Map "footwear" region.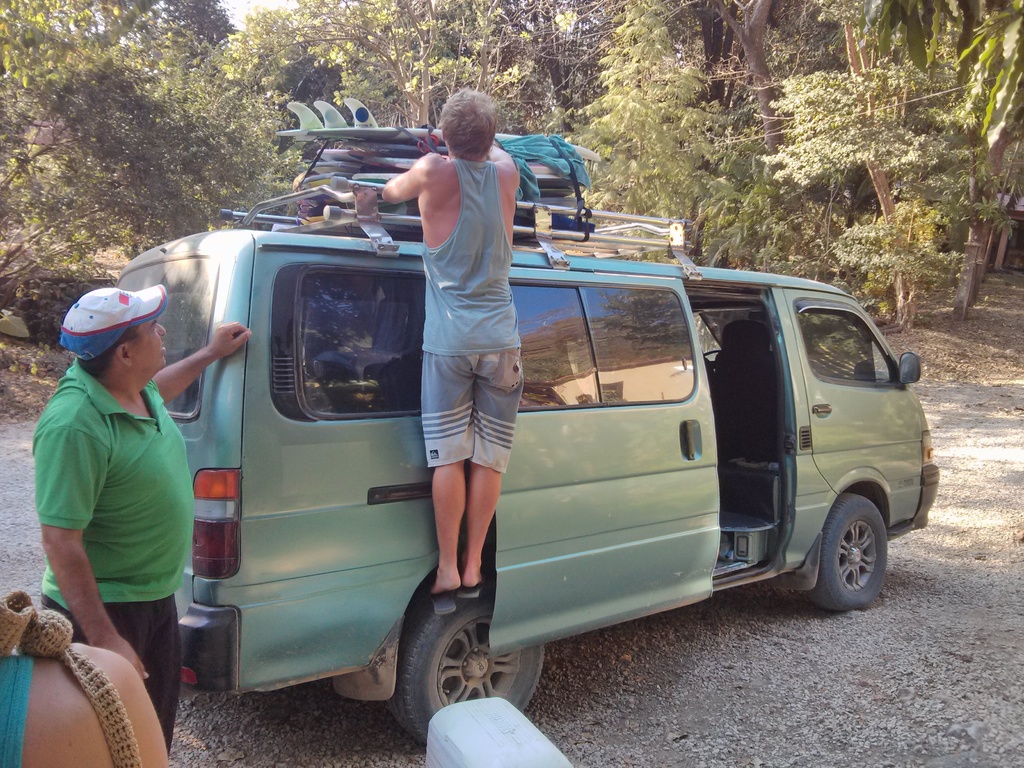
Mapped to 433 594 456 618.
